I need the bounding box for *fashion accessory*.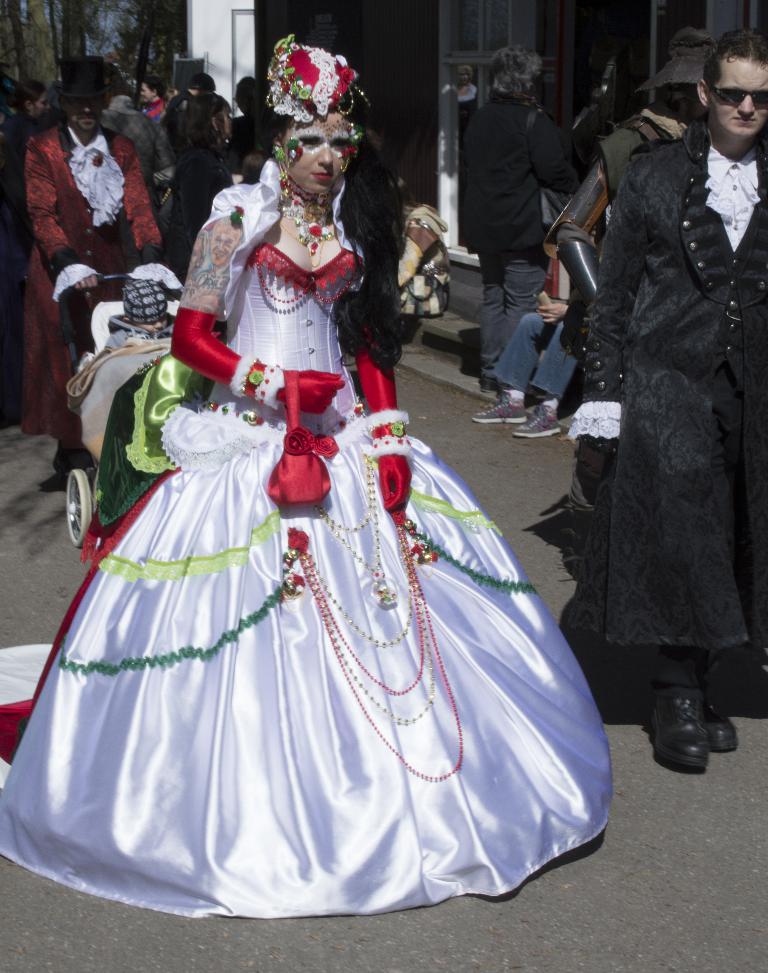
Here it is: pyautogui.locateOnScreen(701, 81, 767, 106).
